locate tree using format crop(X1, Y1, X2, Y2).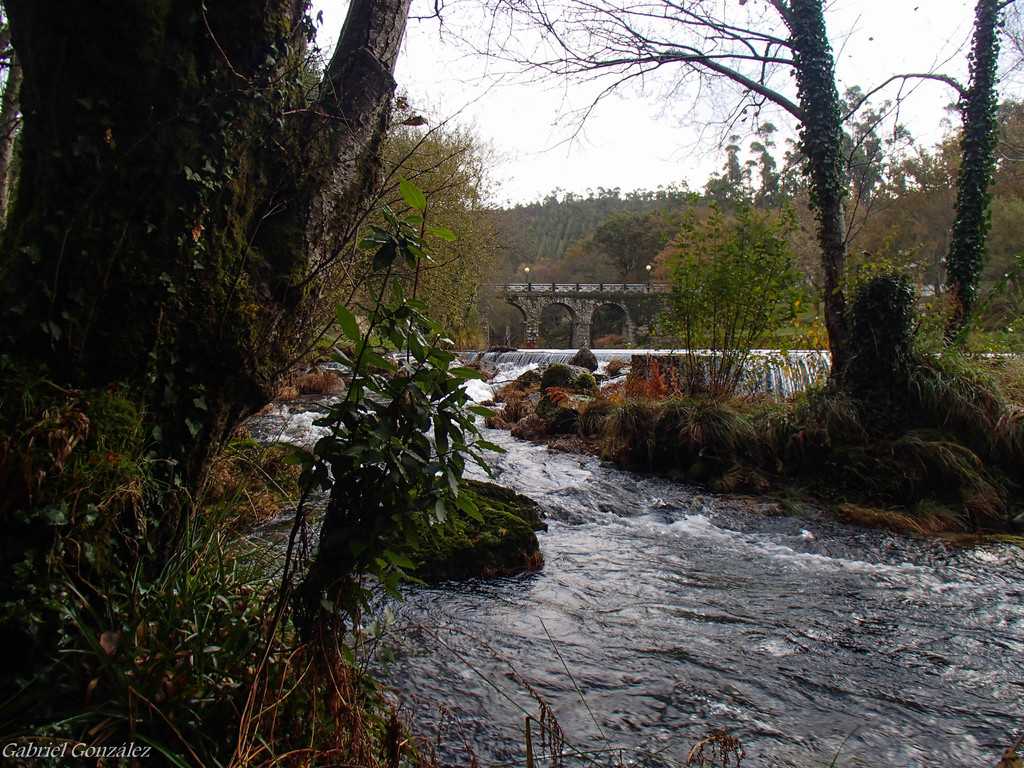
crop(442, 0, 958, 380).
